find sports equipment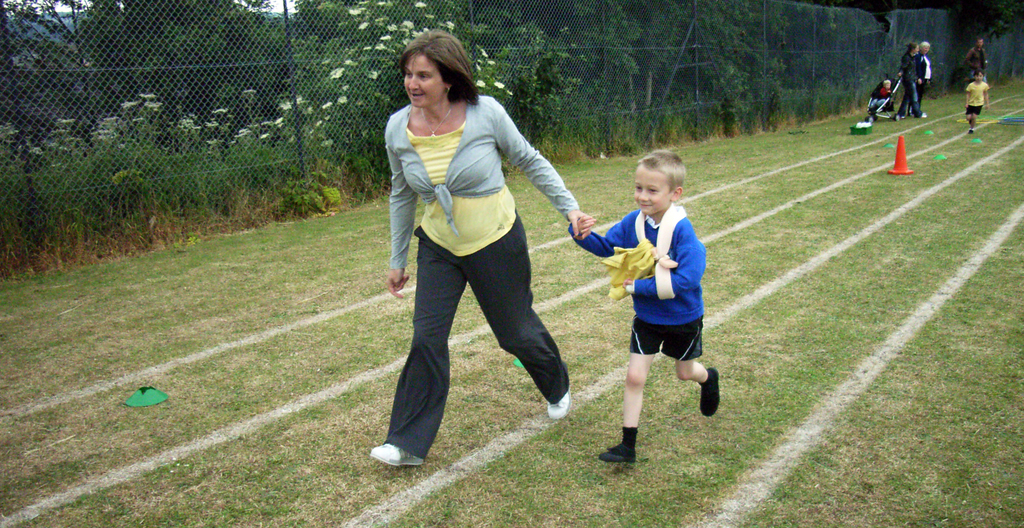
{"left": 370, "top": 442, "right": 427, "bottom": 472}
